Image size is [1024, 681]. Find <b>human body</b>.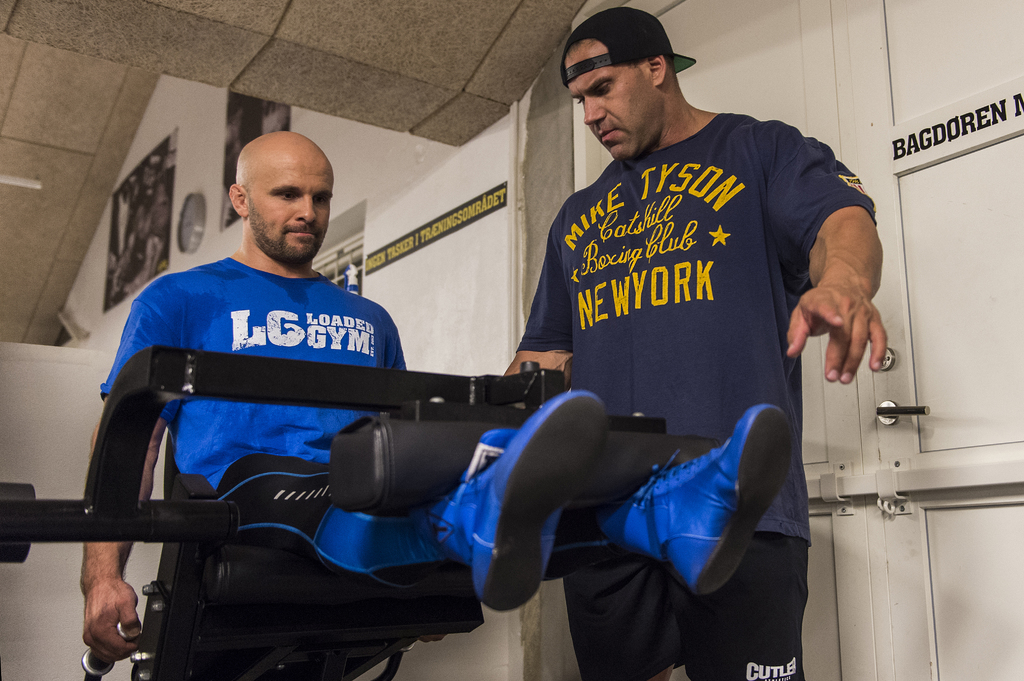
<region>486, 31, 865, 636</region>.
